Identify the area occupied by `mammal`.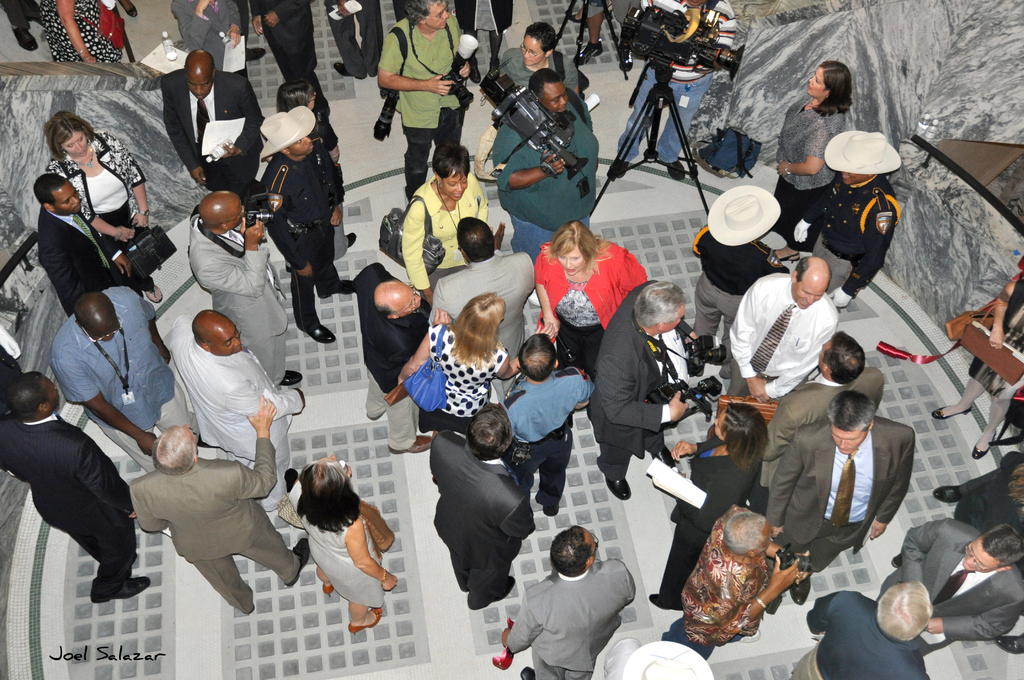
Area: [left=0, top=370, right=155, bottom=601].
